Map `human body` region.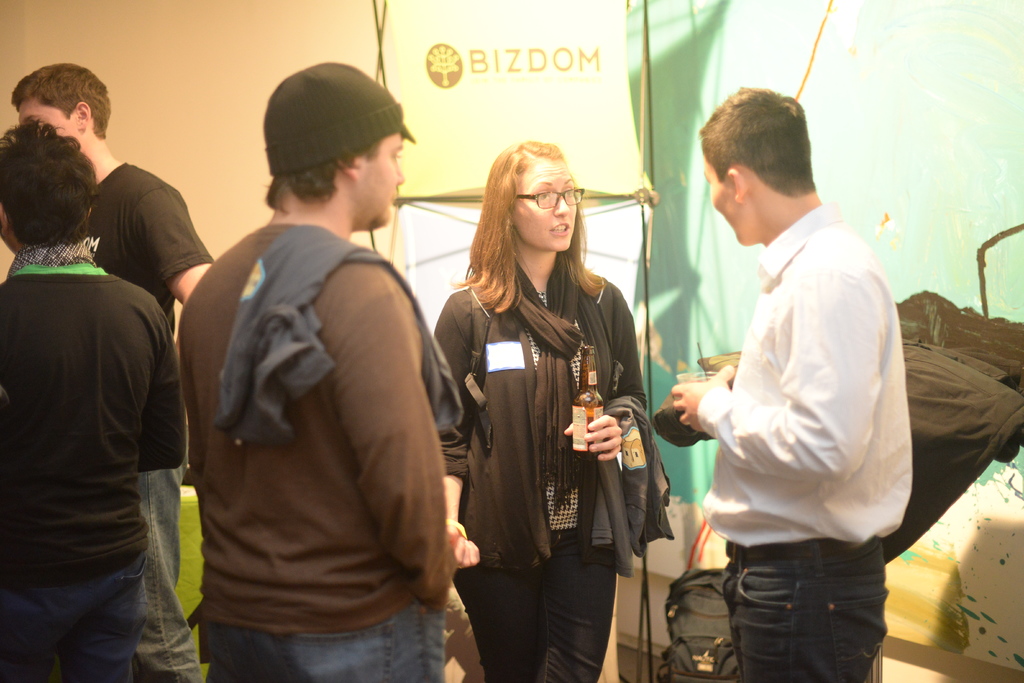
Mapped to bbox=[431, 265, 648, 682].
